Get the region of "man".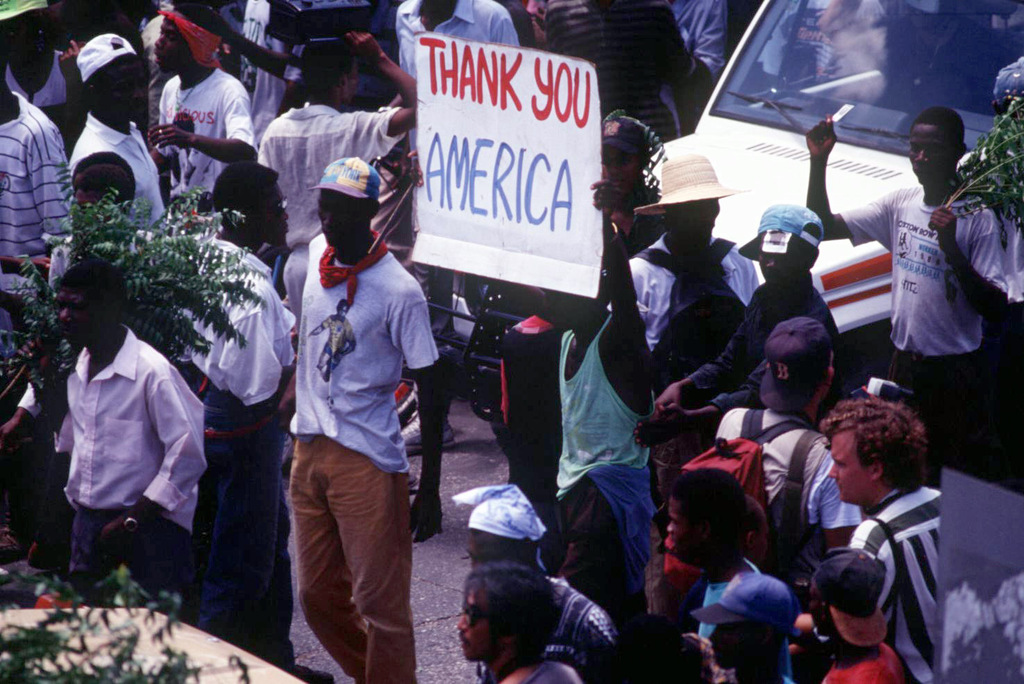
region(628, 149, 757, 387).
